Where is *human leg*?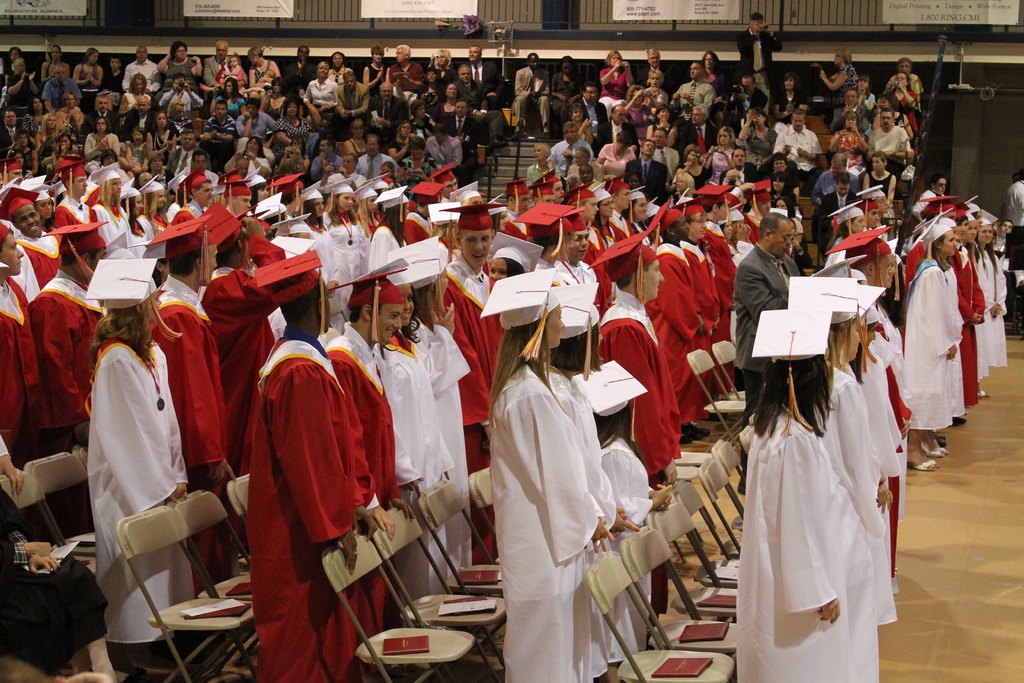
(x1=906, y1=431, x2=935, y2=472).
